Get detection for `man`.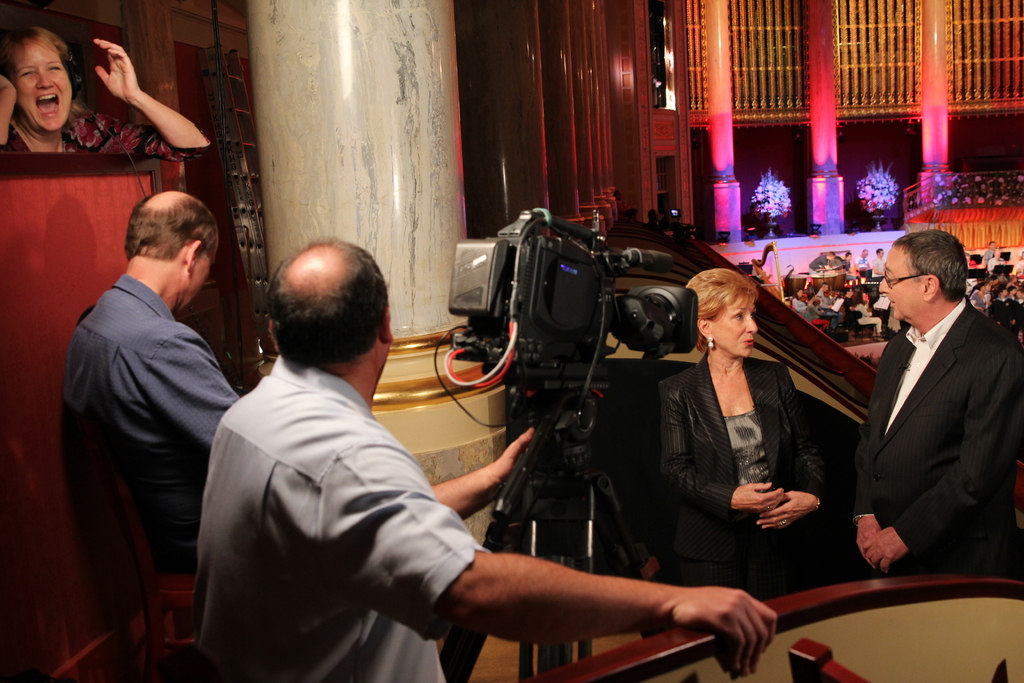
Detection: left=868, top=247, right=885, bottom=282.
